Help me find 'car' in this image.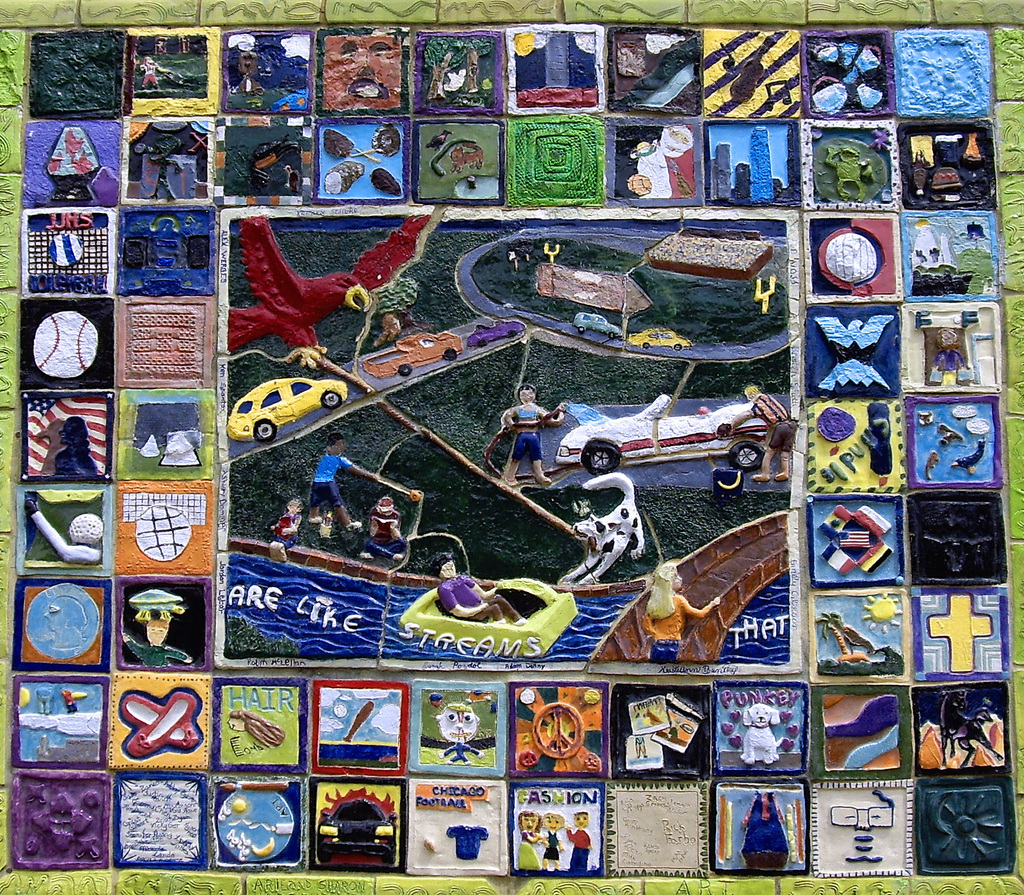
Found it: select_region(572, 309, 623, 339).
